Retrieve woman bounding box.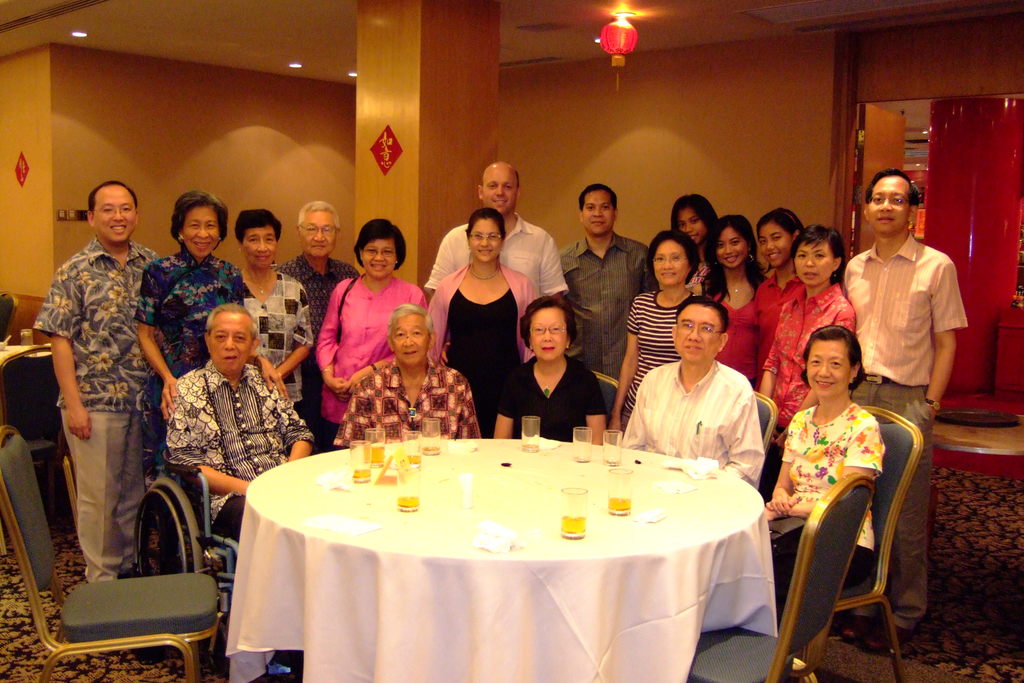
Bounding box: {"x1": 315, "y1": 220, "x2": 425, "y2": 451}.
